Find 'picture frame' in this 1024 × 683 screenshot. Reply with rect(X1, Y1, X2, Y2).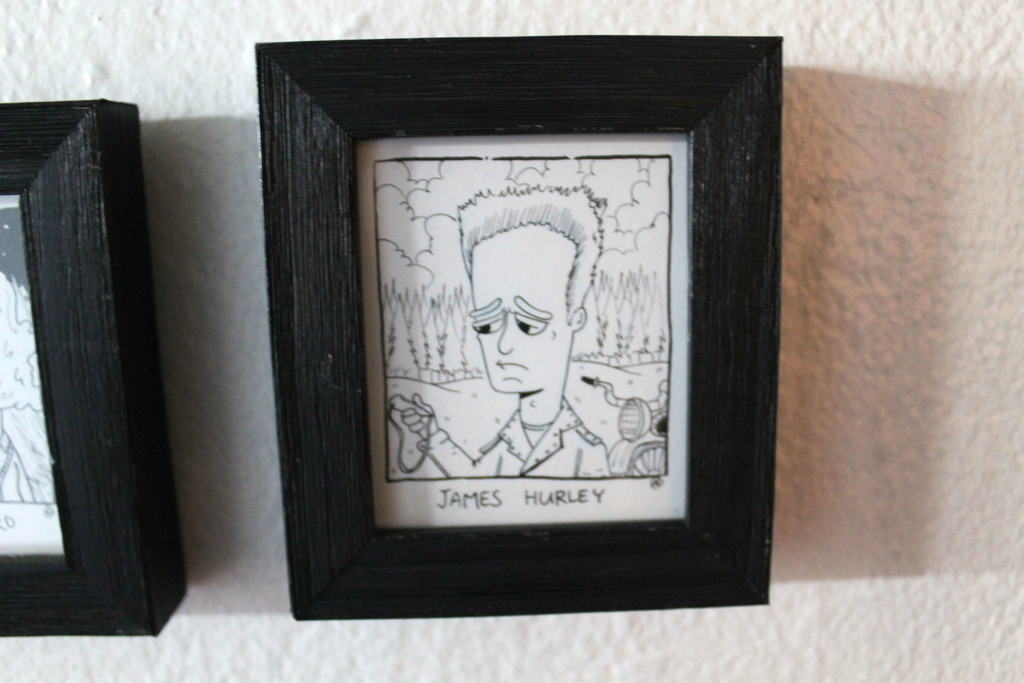
rect(254, 33, 779, 619).
